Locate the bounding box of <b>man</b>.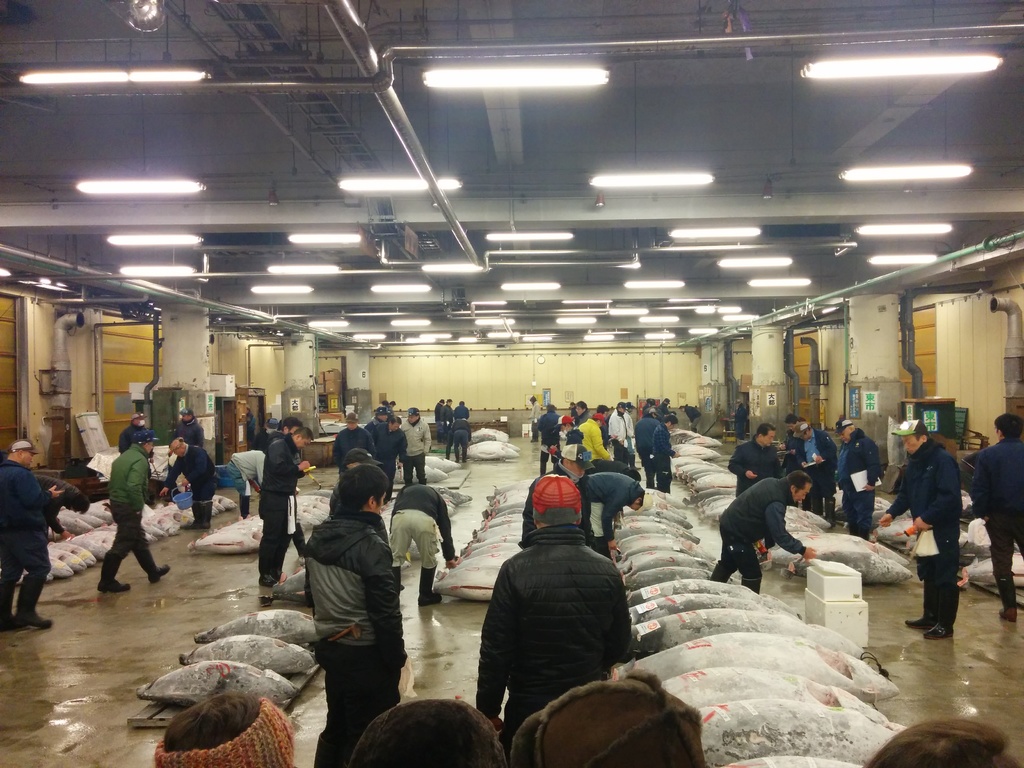
Bounding box: 97:429:170:593.
